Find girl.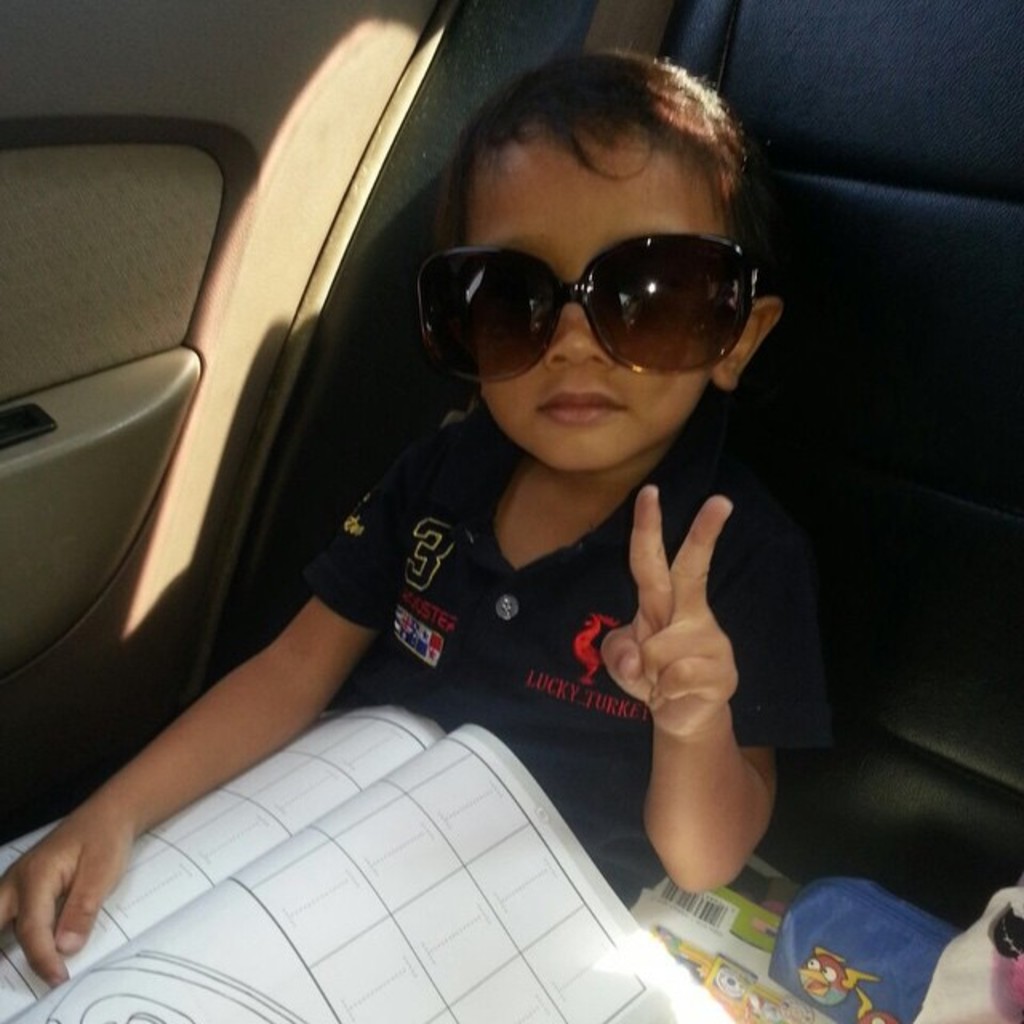
x1=0, y1=53, x2=837, y2=992.
